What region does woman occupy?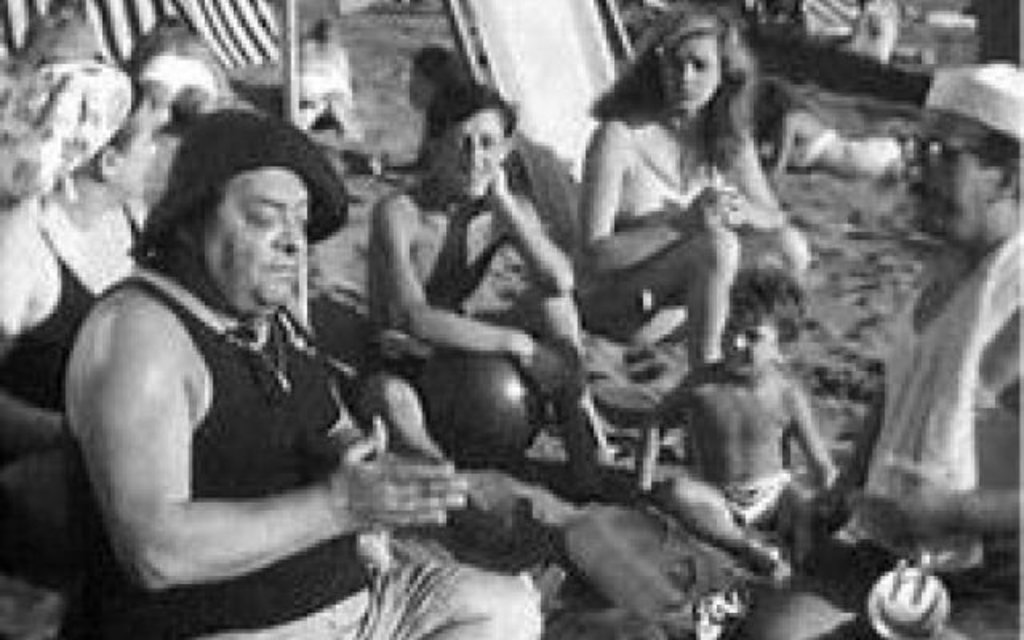
left=560, top=14, right=821, bottom=413.
